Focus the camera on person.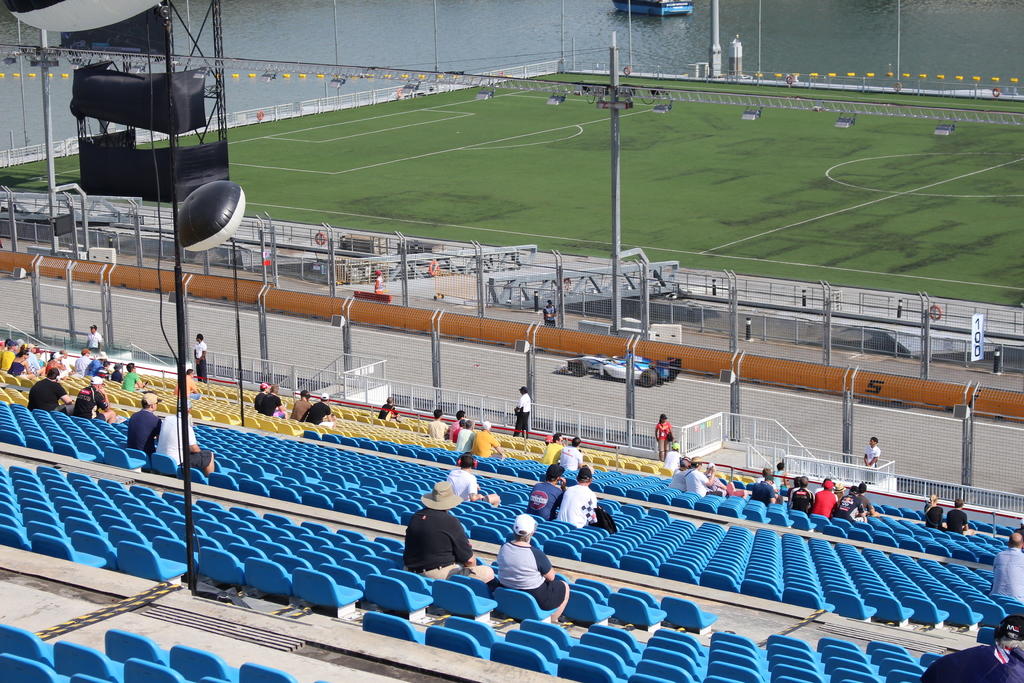
Focus region: box(542, 299, 556, 326).
